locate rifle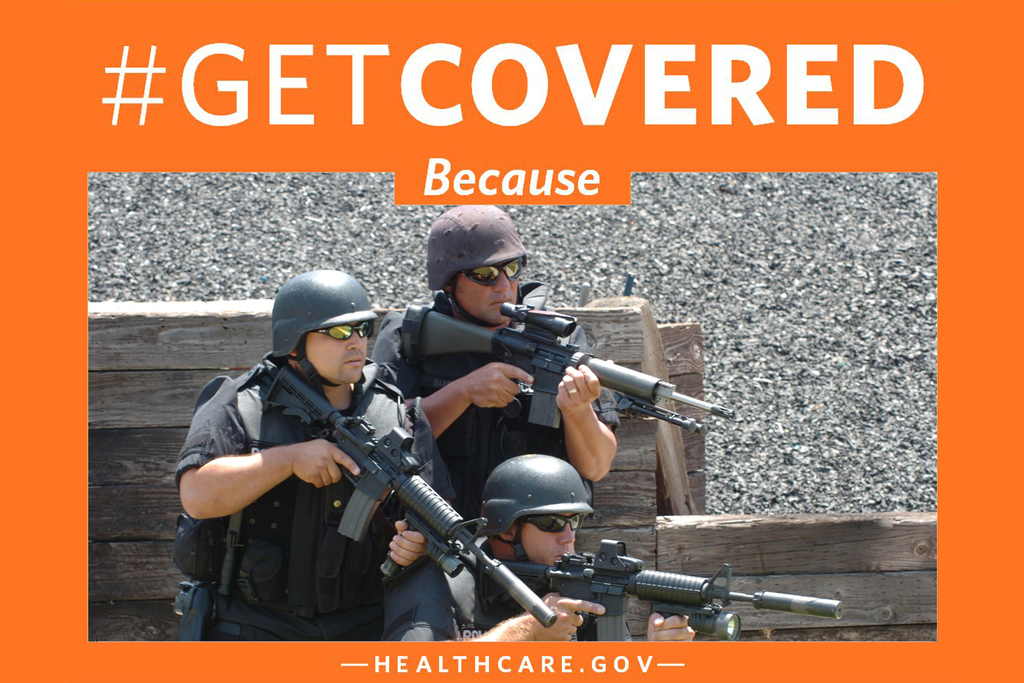
<bbox>418, 302, 710, 471</bbox>
